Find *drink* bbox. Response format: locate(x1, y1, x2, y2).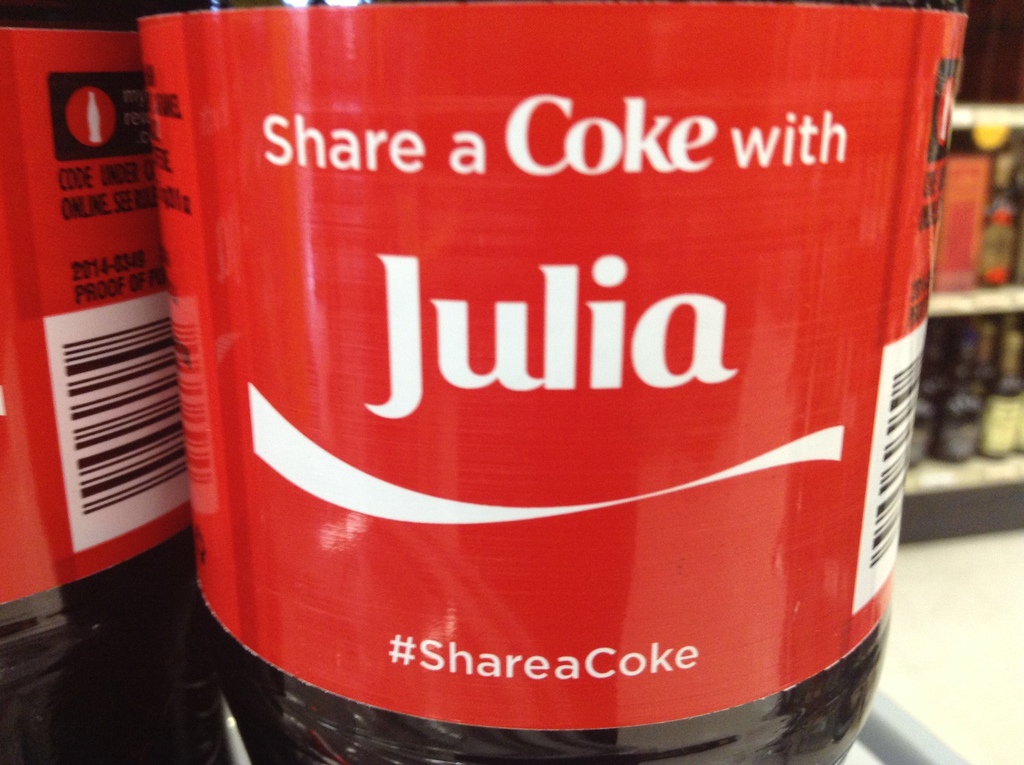
locate(981, 184, 1012, 286).
